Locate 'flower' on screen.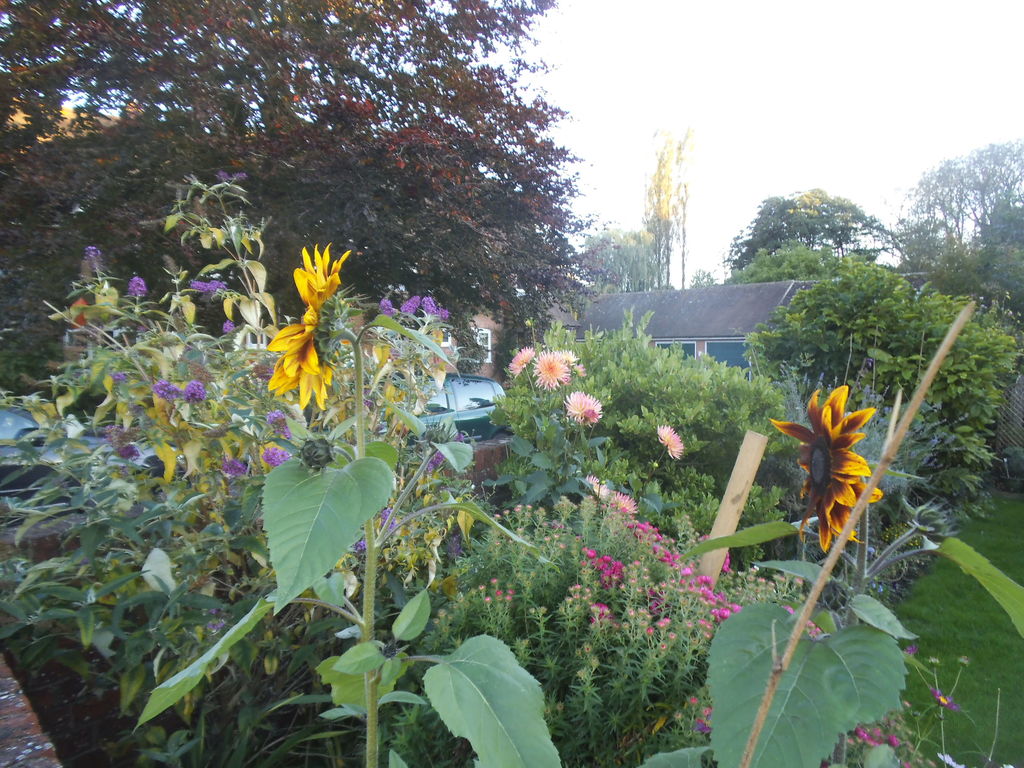
On screen at pyautogui.locateOnScreen(151, 380, 168, 400).
